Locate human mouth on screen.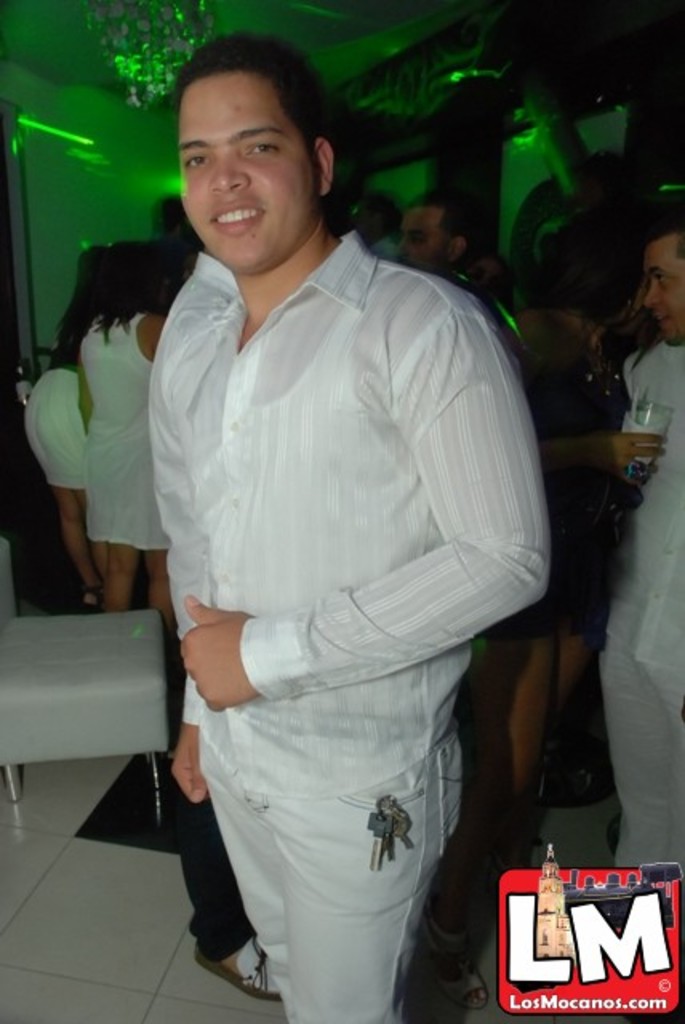
On screen at {"left": 203, "top": 200, "right": 266, "bottom": 240}.
